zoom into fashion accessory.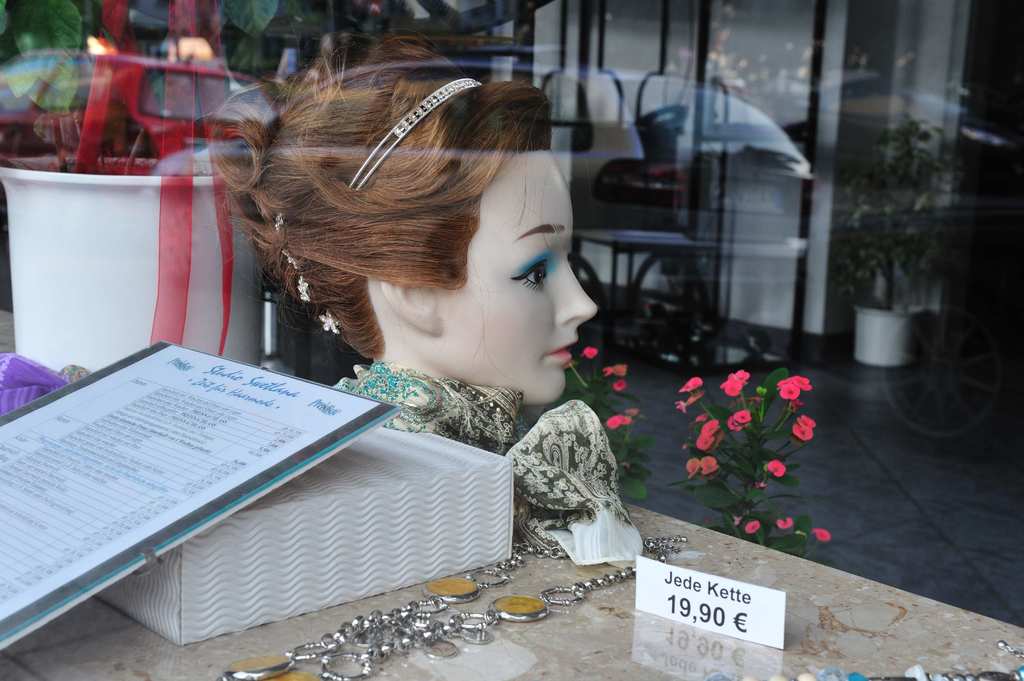
Zoom target: Rect(319, 310, 343, 335).
